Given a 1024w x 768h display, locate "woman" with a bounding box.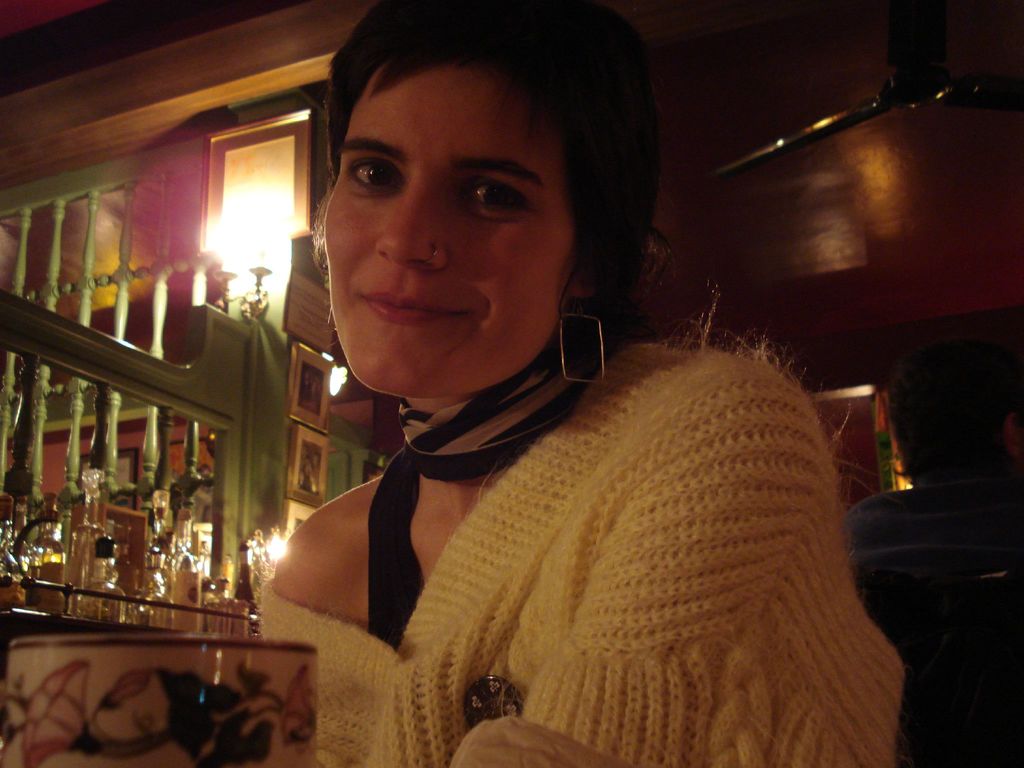
Located: {"left": 209, "top": 51, "right": 895, "bottom": 748}.
